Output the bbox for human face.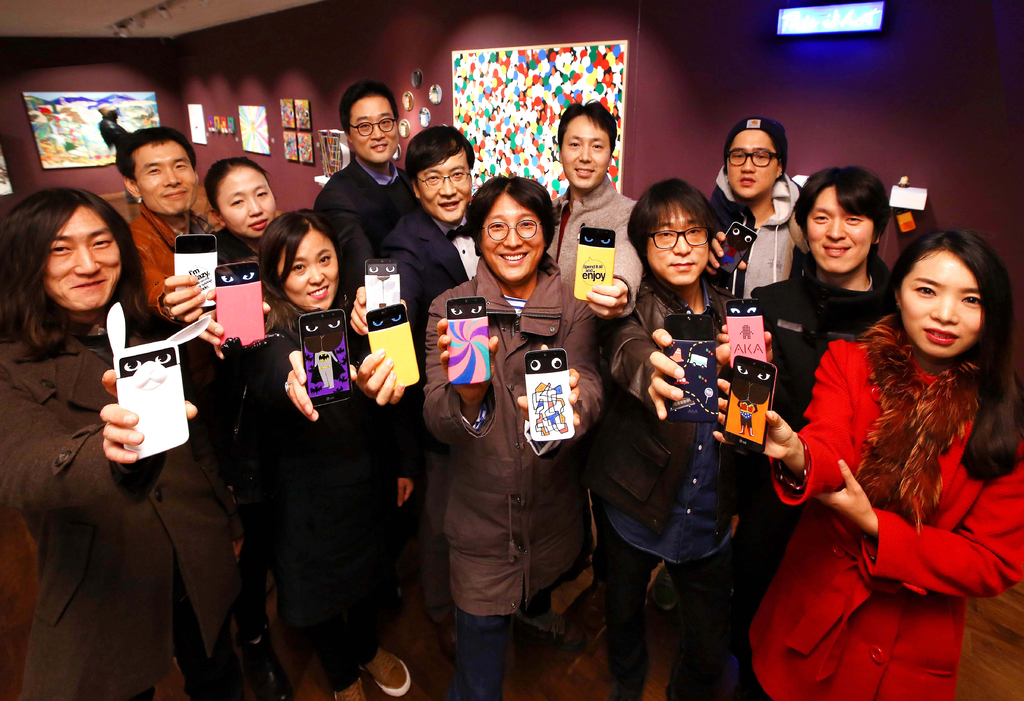
x1=807 y1=189 x2=873 y2=270.
